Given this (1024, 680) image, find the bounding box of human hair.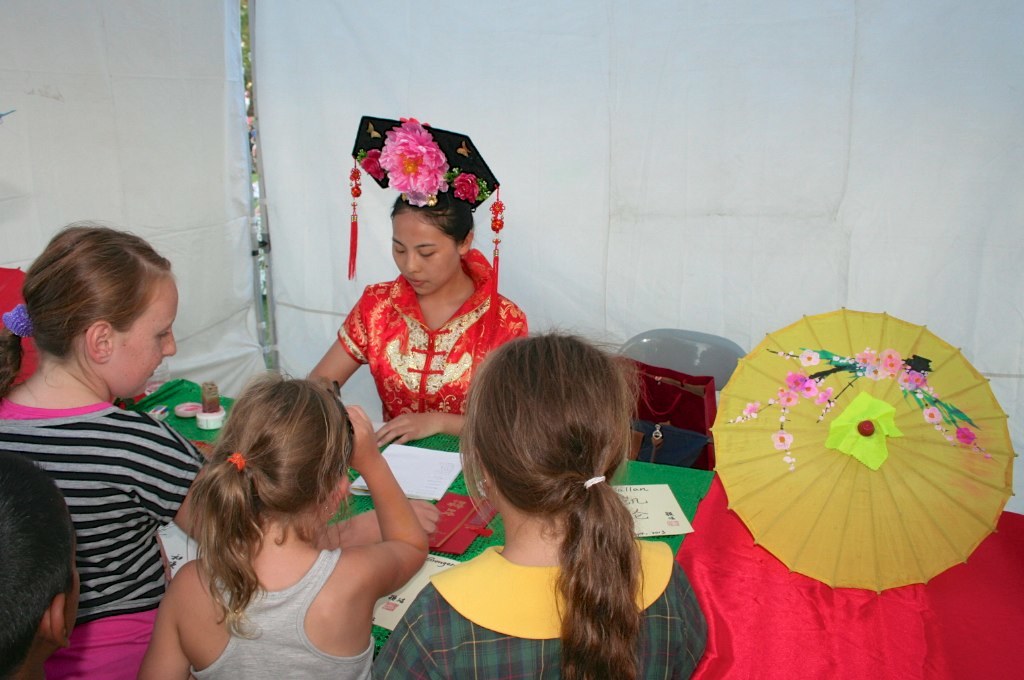
rect(394, 187, 472, 246).
